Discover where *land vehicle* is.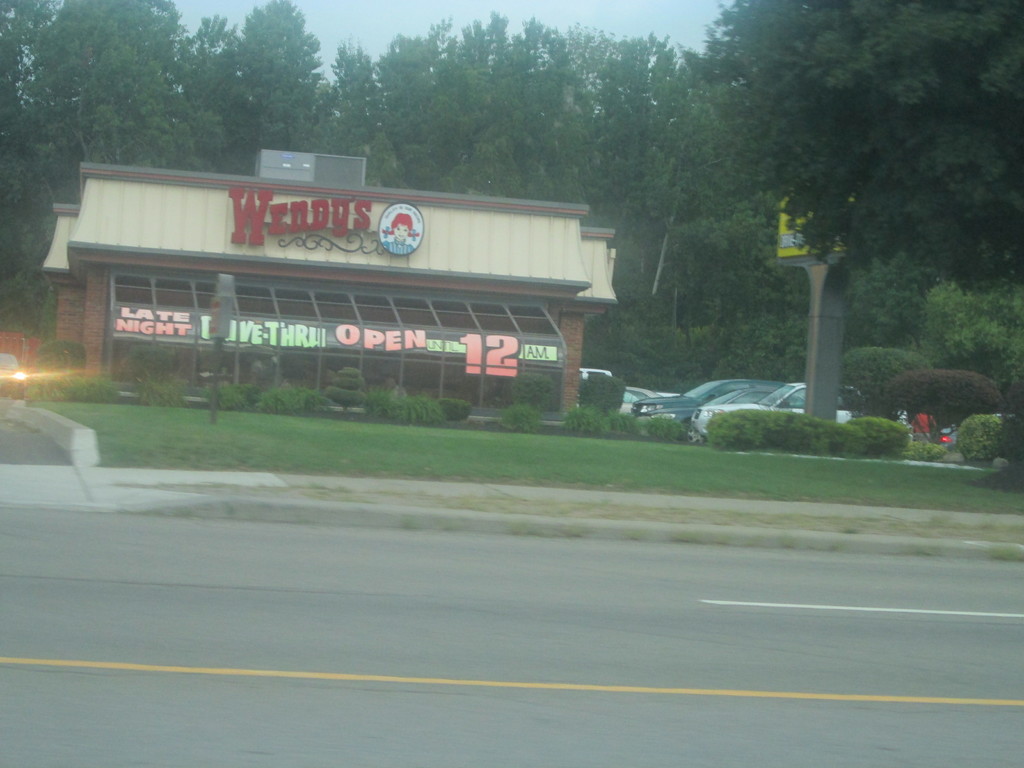
Discovered at crop(0, 353, 25, 399).
